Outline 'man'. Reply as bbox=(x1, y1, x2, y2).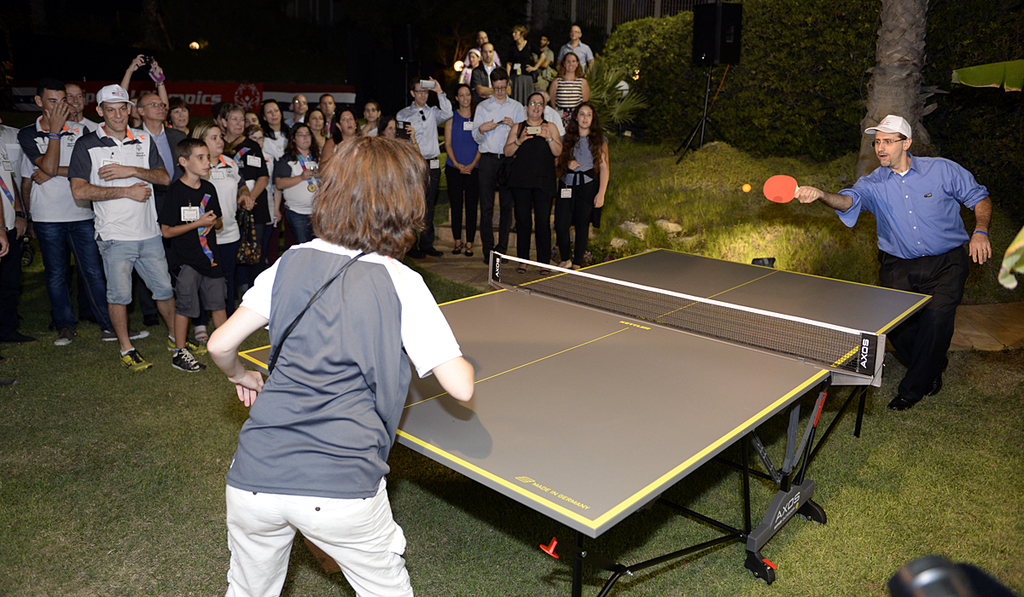
bbox=(470, 39, 510, 108).
